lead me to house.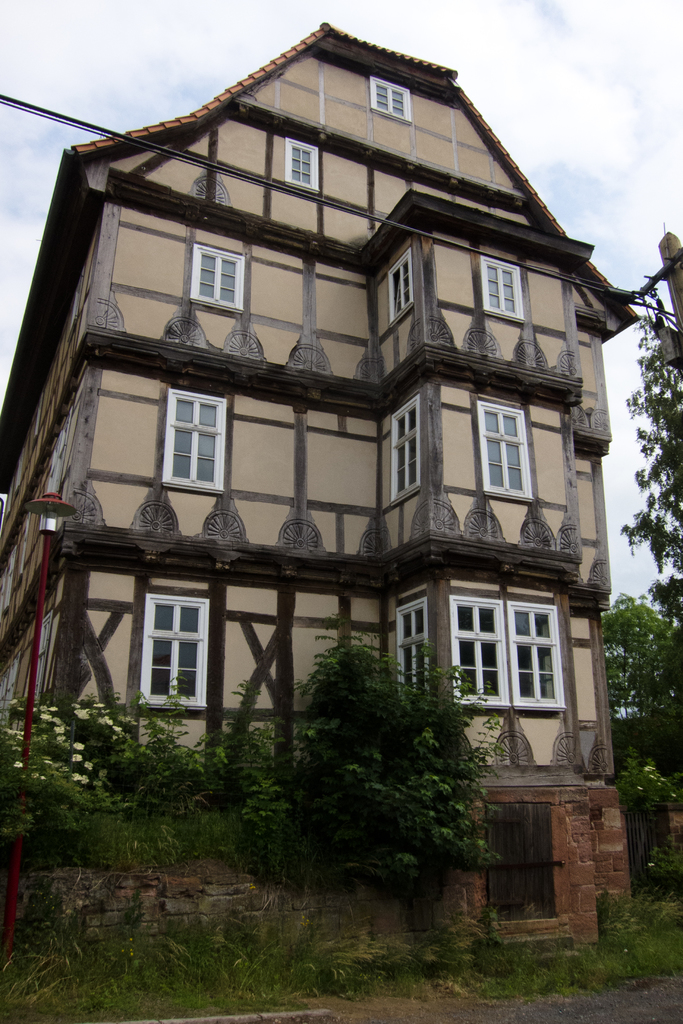
Lead to [26,0,611,970].
